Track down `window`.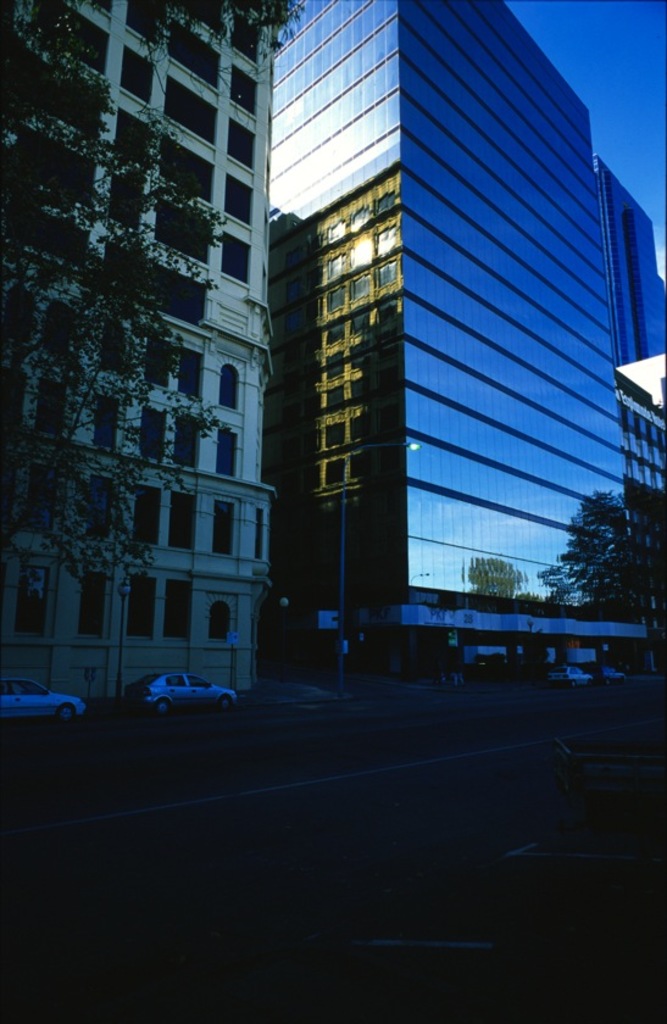
Tracked to {"left": 165, "top": 411, "right": 200, "bottom": 472}.
